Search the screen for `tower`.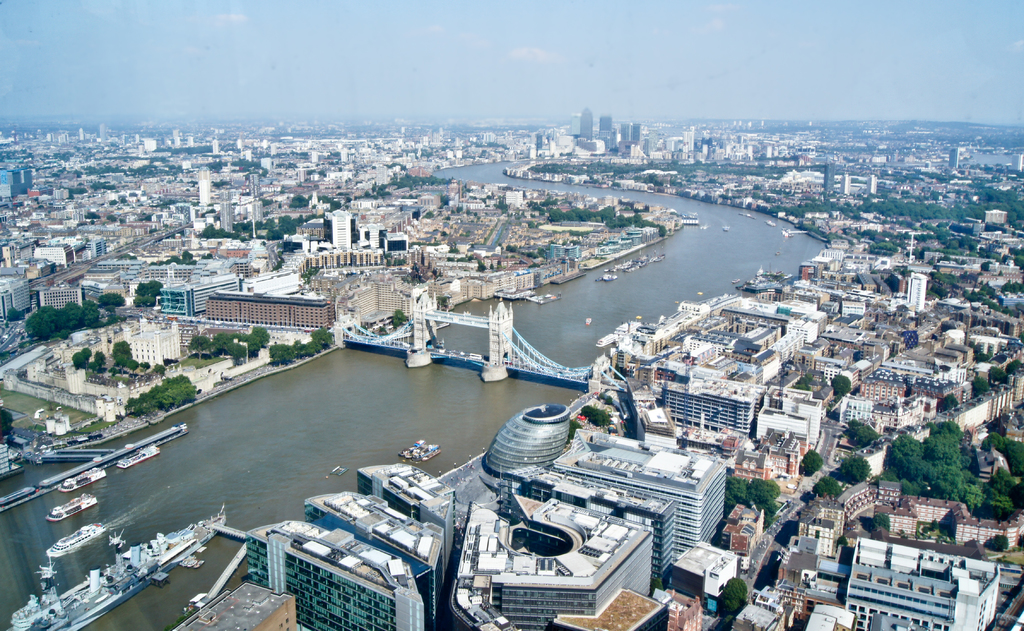
Found at box=[488, 300, 511, 367].
